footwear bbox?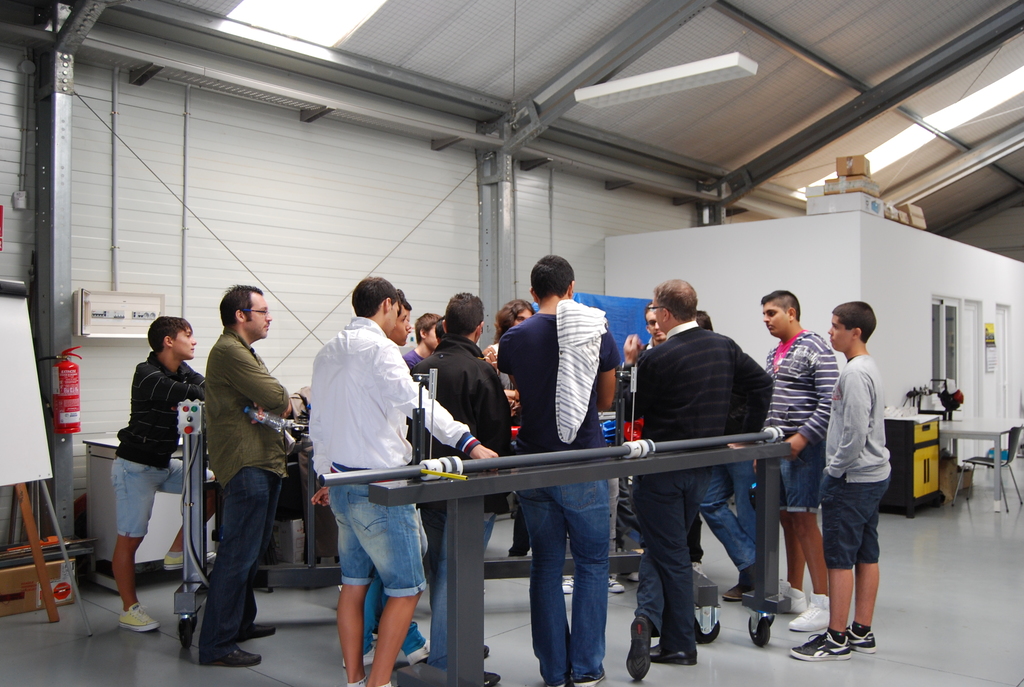
<box>163,546,212,569</box>
